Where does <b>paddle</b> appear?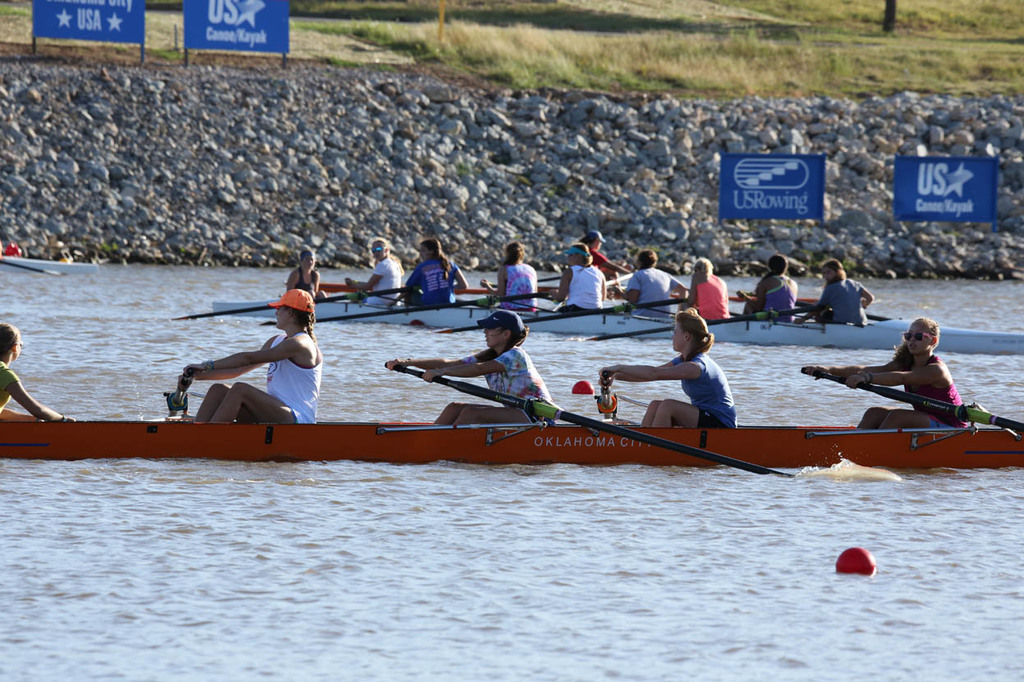
Appears at {"x1": 492, "y1": 274, "x2": 563, "y2": 290}.
